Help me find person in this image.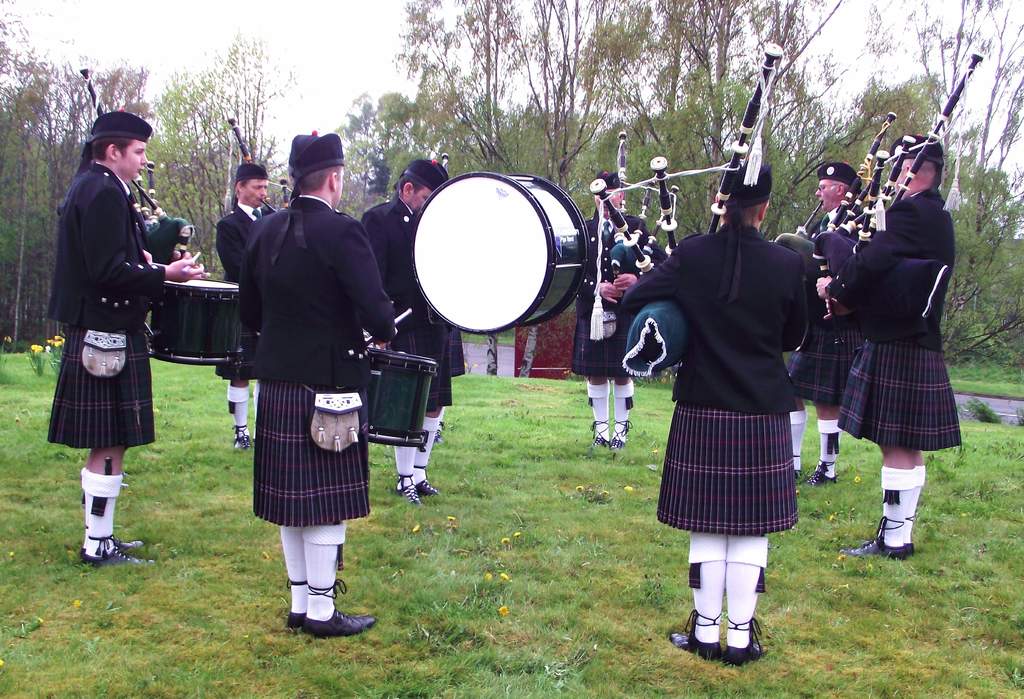
Found it: (621, 202, 801, 668).
